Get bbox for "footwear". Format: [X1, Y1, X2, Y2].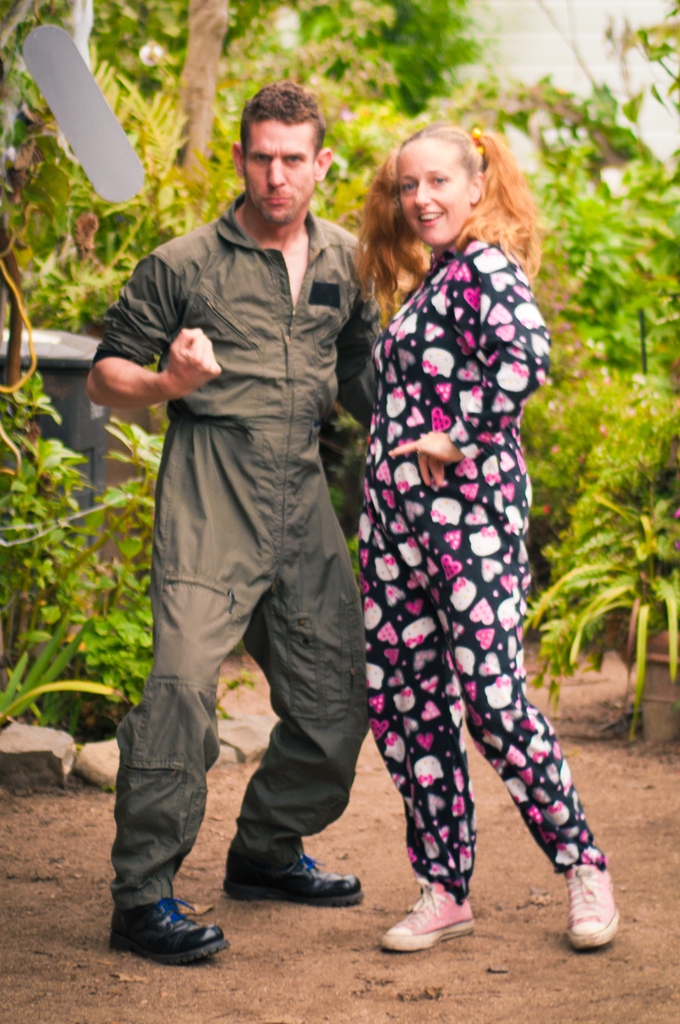
[219, 837, 371, 913].
